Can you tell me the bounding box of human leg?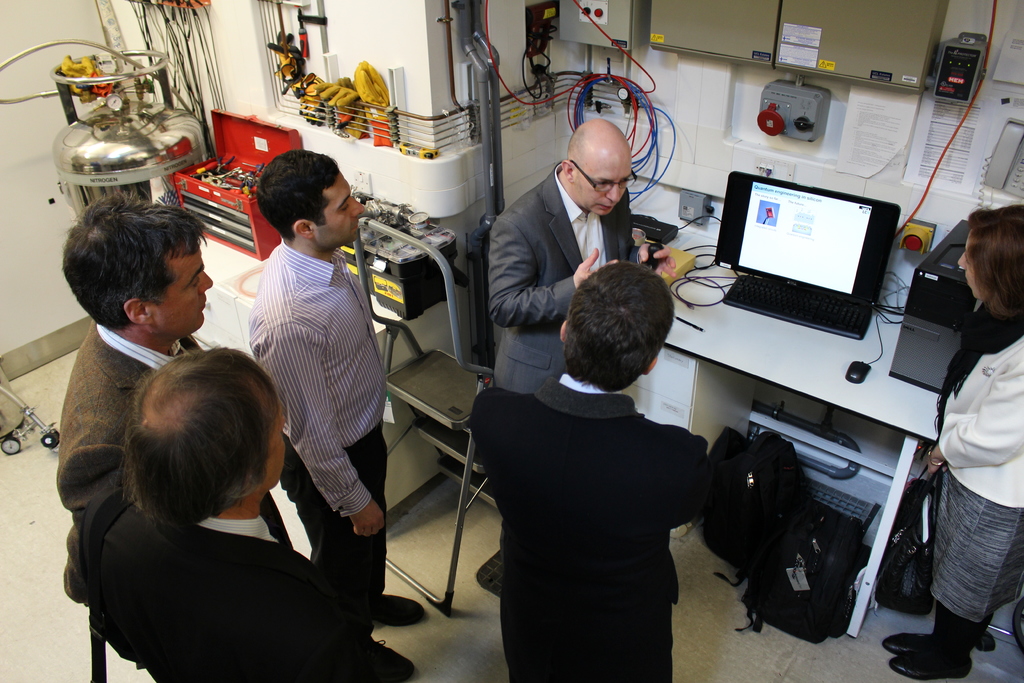
left=881, top=467, right=946, bottom=656.
